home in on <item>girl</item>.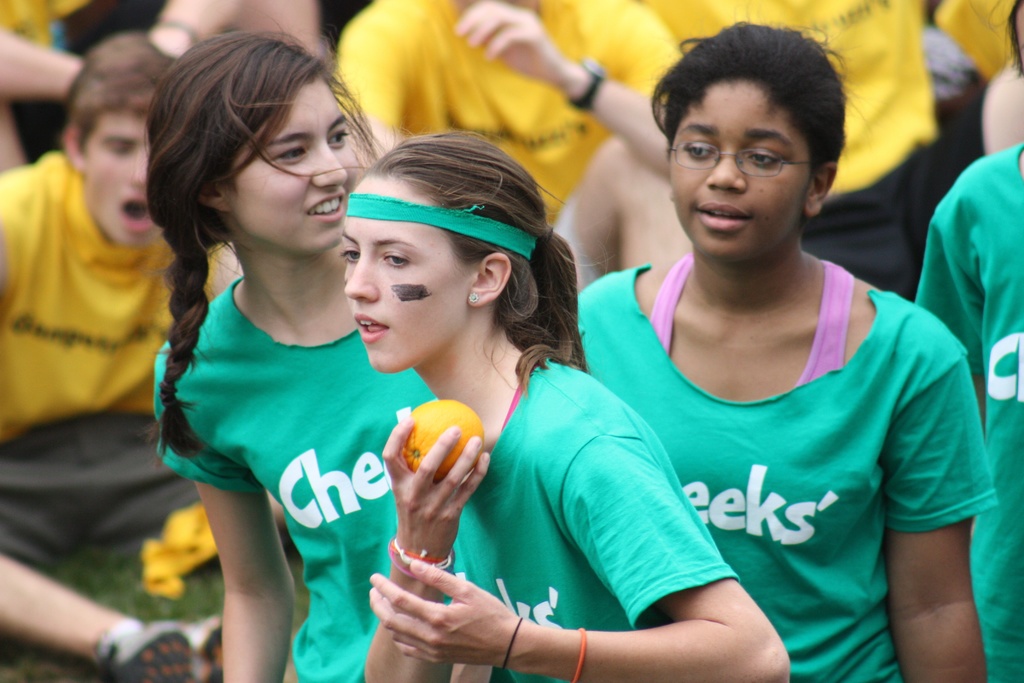
Homed in at <region>148, 25, 433, 682</region>.
